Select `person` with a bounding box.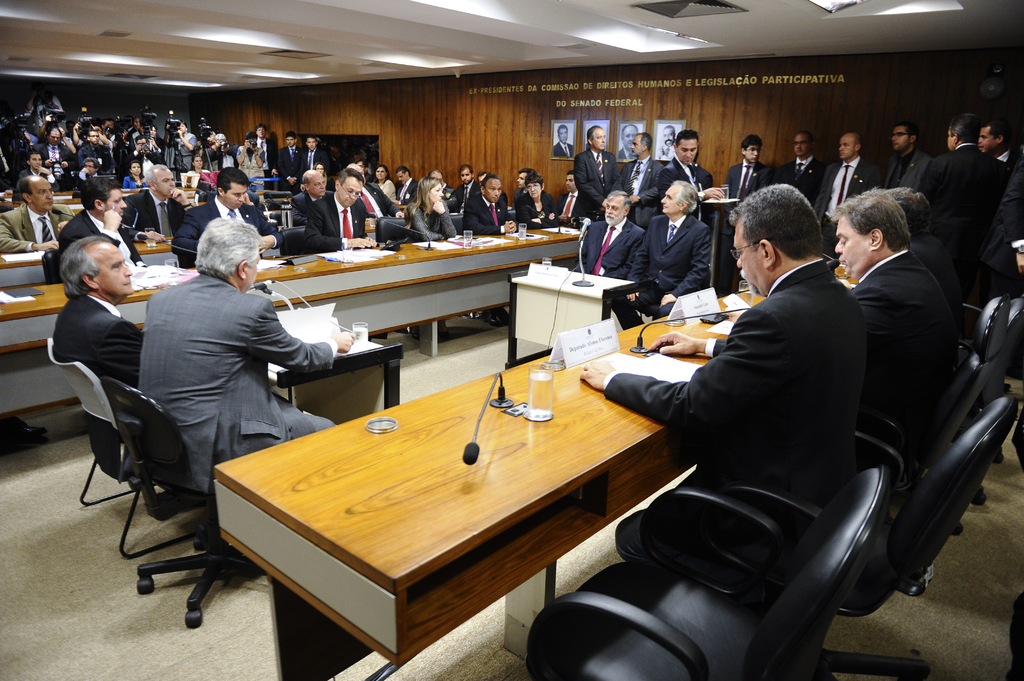
bbox=[136, 220, 351, 513].
